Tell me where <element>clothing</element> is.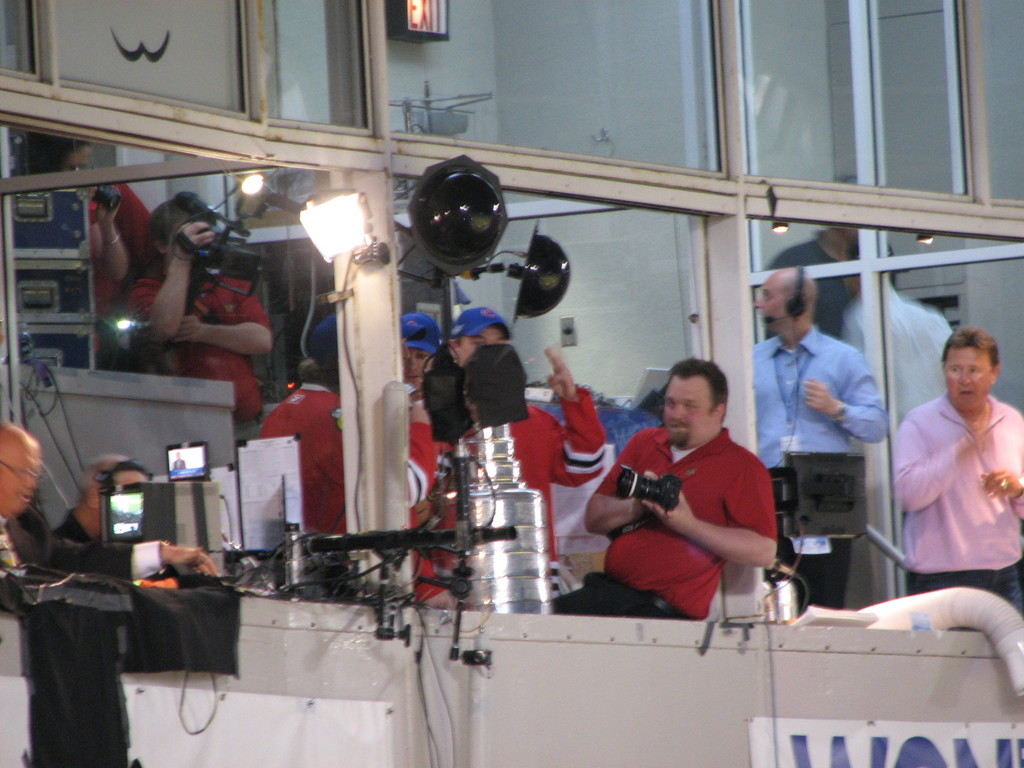
<element>clothing</element> is at 84,180,161,358.
